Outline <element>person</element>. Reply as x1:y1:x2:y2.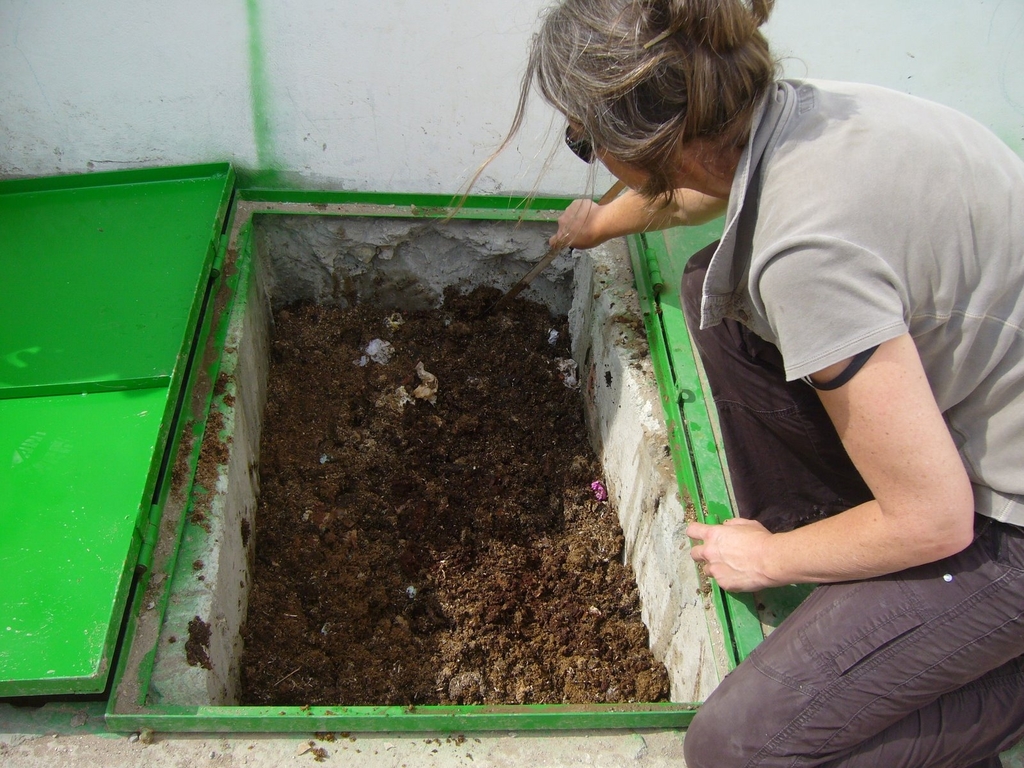
438:0:1023:767.
